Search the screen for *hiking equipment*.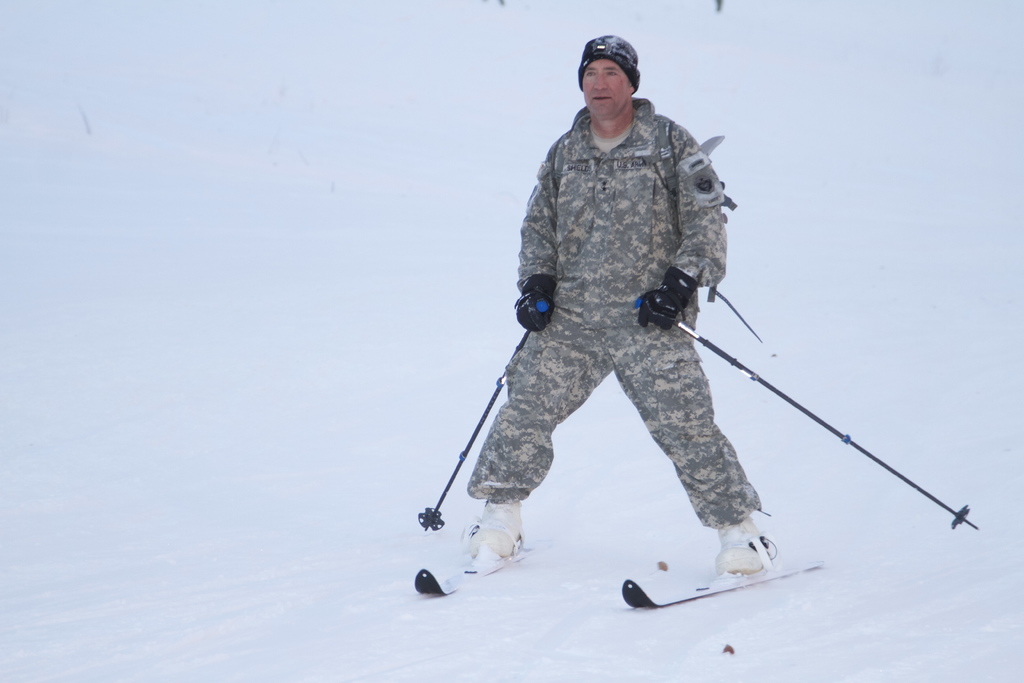
Found at (643, 296, 980, 531).
